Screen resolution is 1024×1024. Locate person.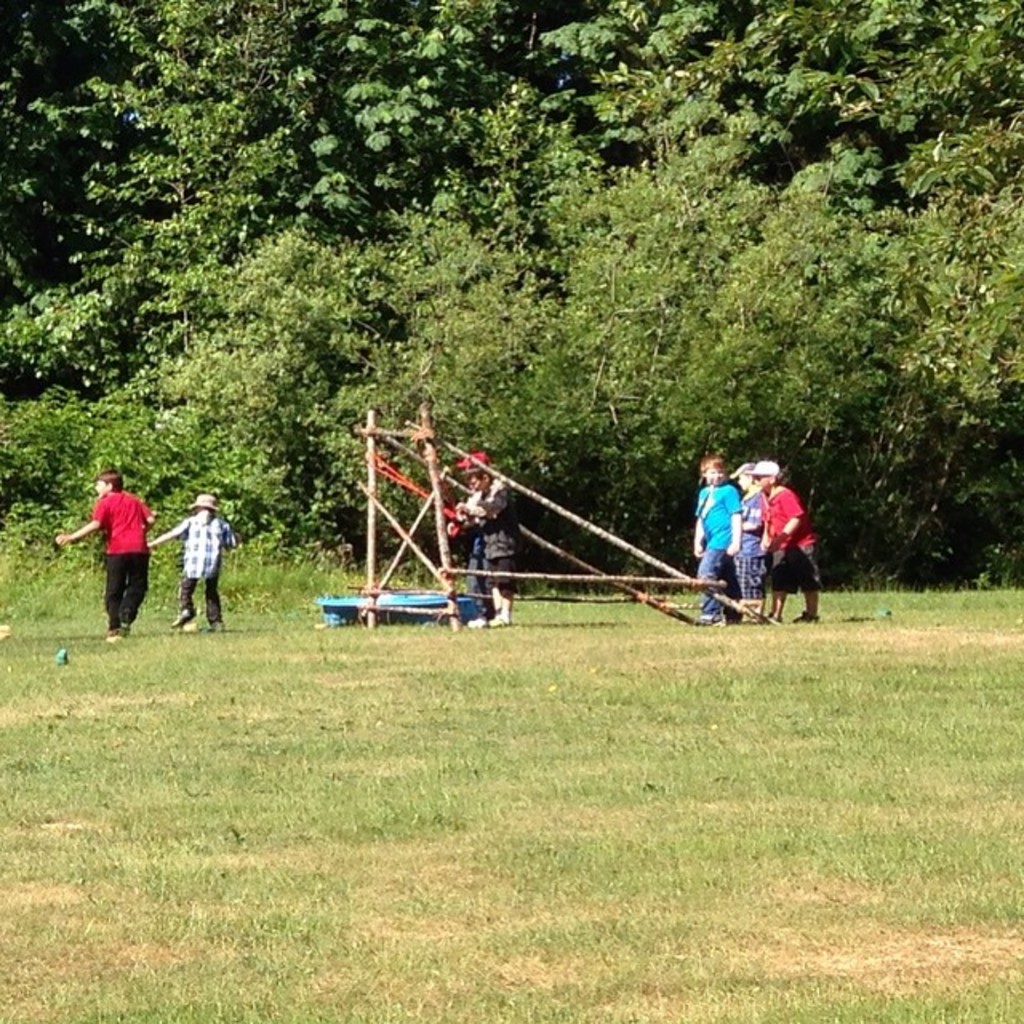
<box>725,459,768,629</box>.
